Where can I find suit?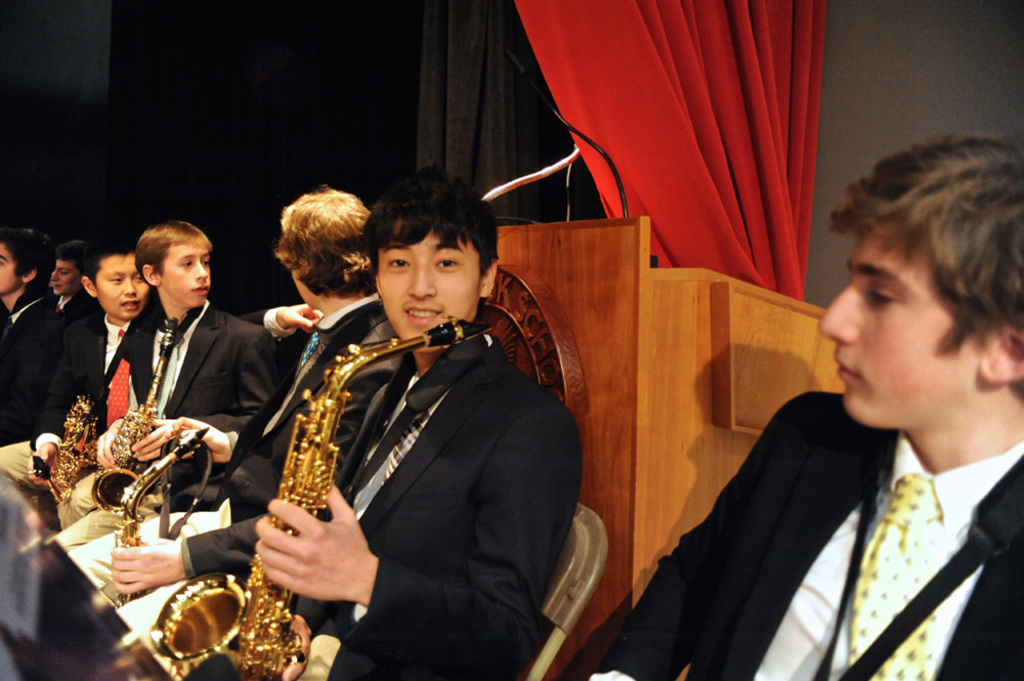
You can find it at 0,291,68,445.
